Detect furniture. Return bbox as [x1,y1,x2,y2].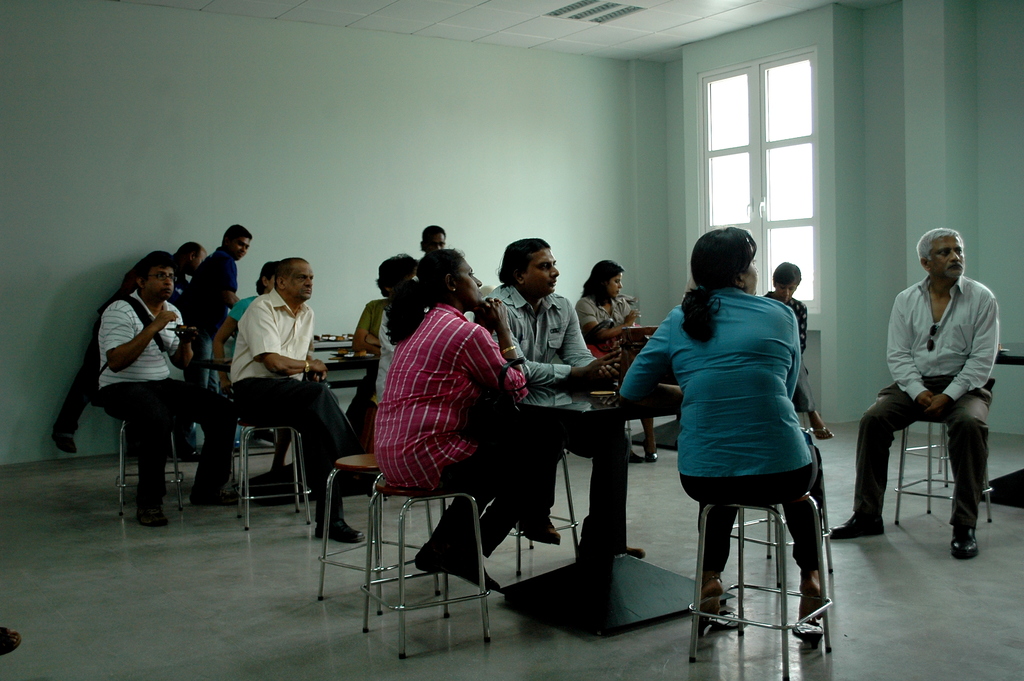
[360,482,492,660].
